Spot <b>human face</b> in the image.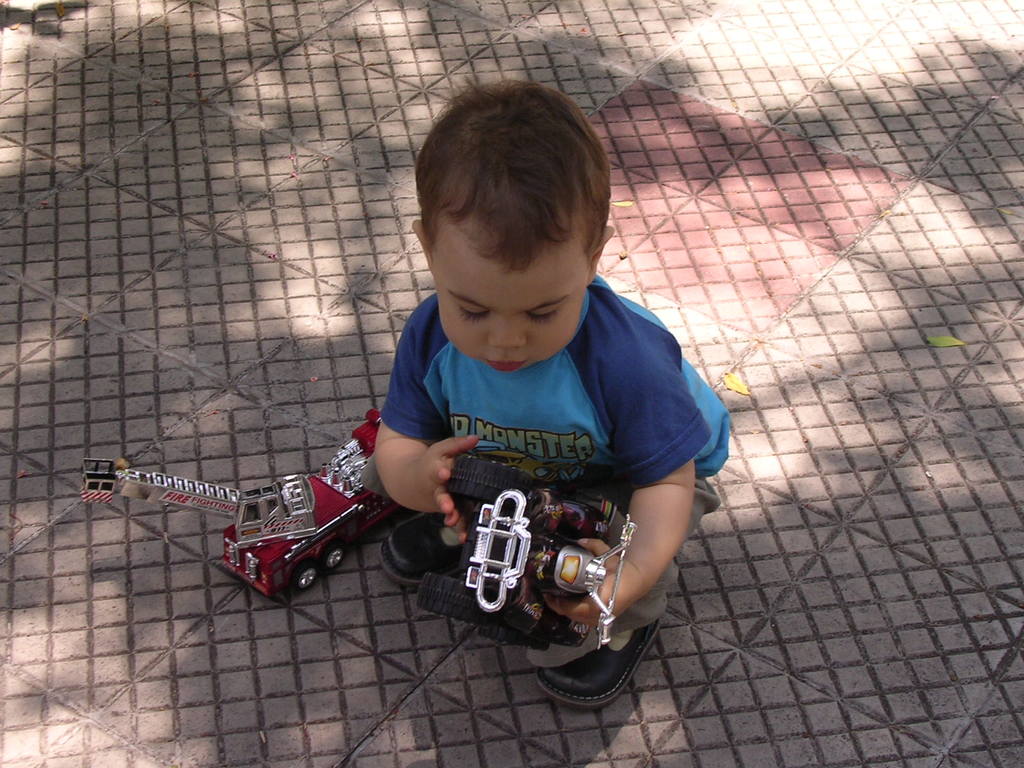
<b>human face</b> found at bbox=(428, 212, 590, 381).
